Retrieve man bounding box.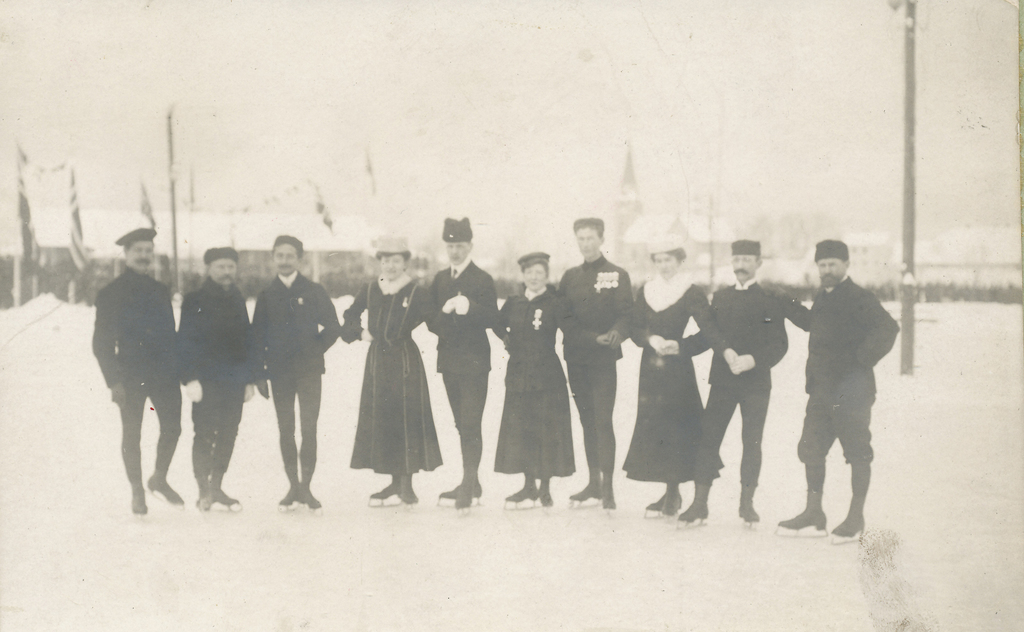
Bounding box: locate(652, 227, 788, 530).
